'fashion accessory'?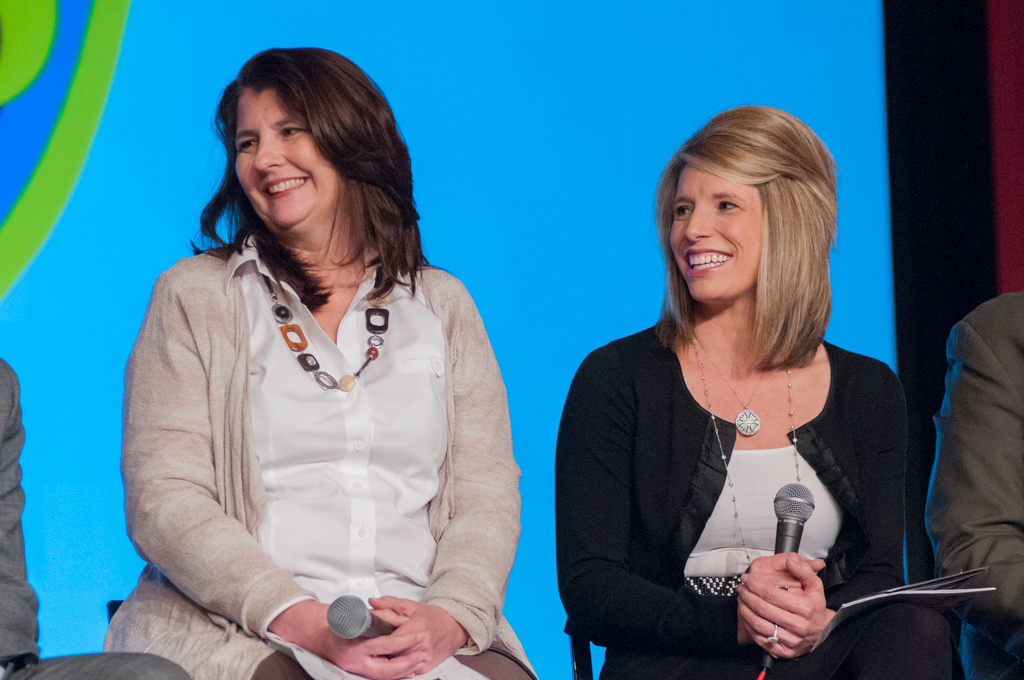
690 333 800 570
